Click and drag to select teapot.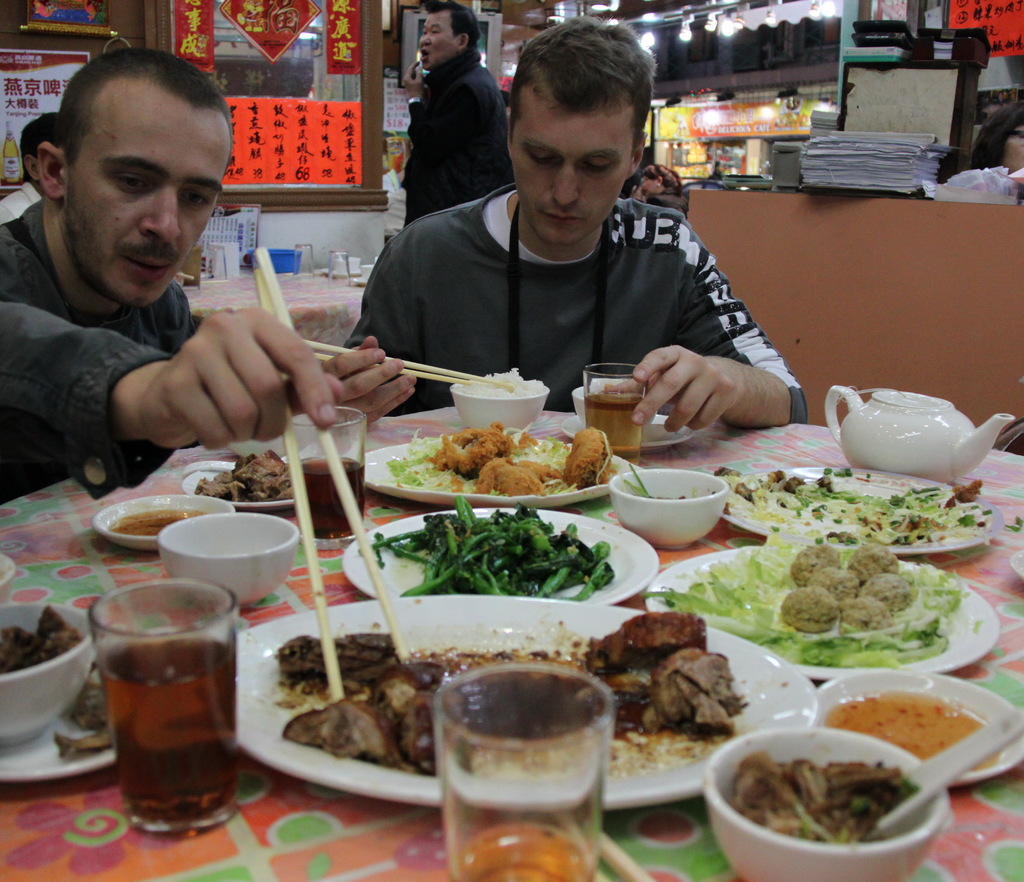
Selection: Rect(825, 385, 1019, 486).
